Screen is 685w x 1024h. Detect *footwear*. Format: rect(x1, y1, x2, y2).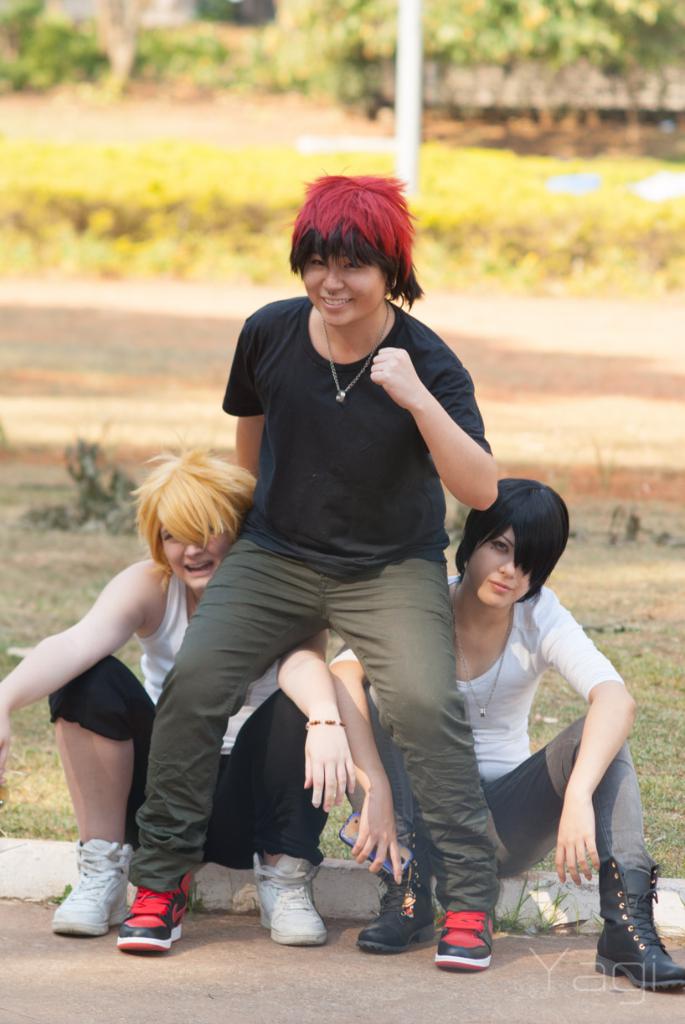
rect(46, 840, 129, 932).
